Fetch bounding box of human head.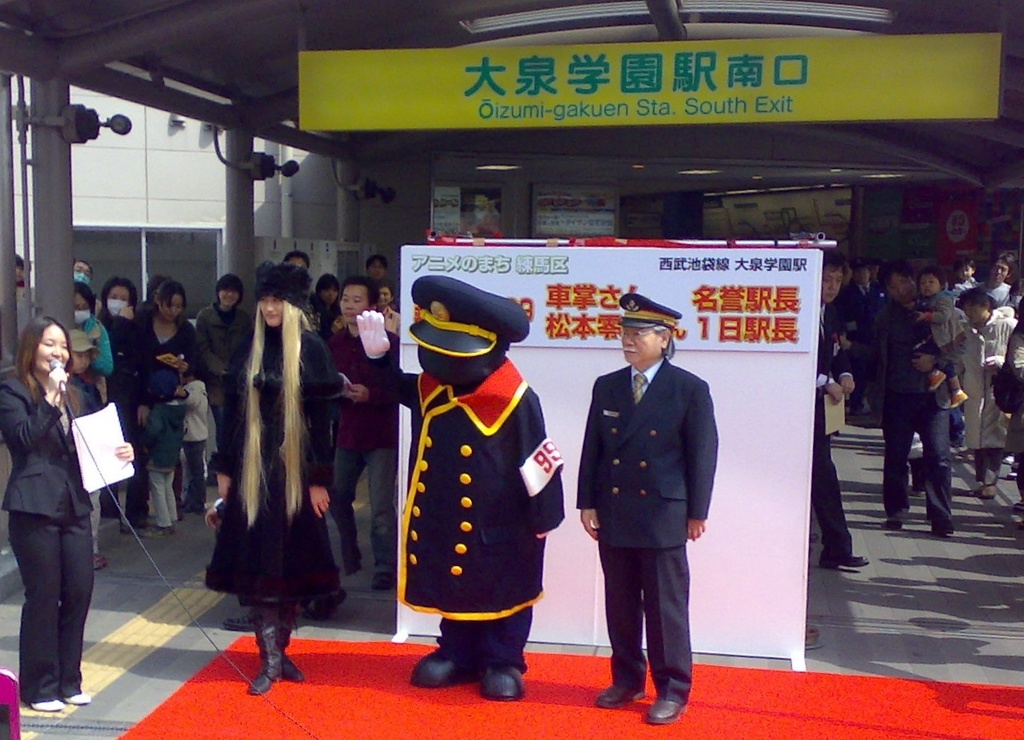
Bbox: [146, 367, 180, 406].
